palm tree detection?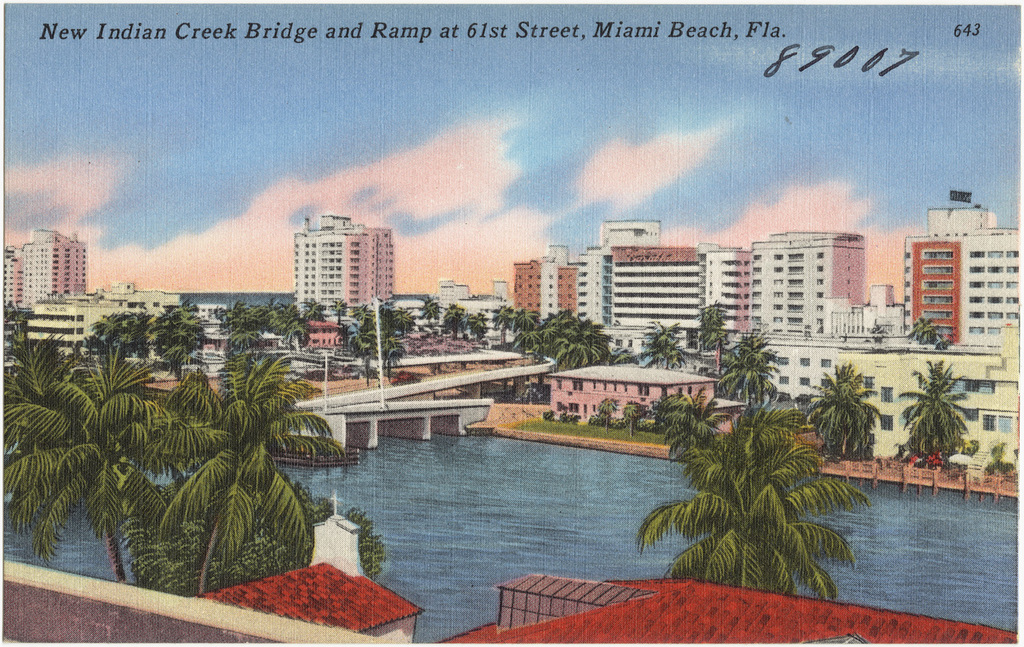
<bbox>647, 403, 853, 598</bbox>
